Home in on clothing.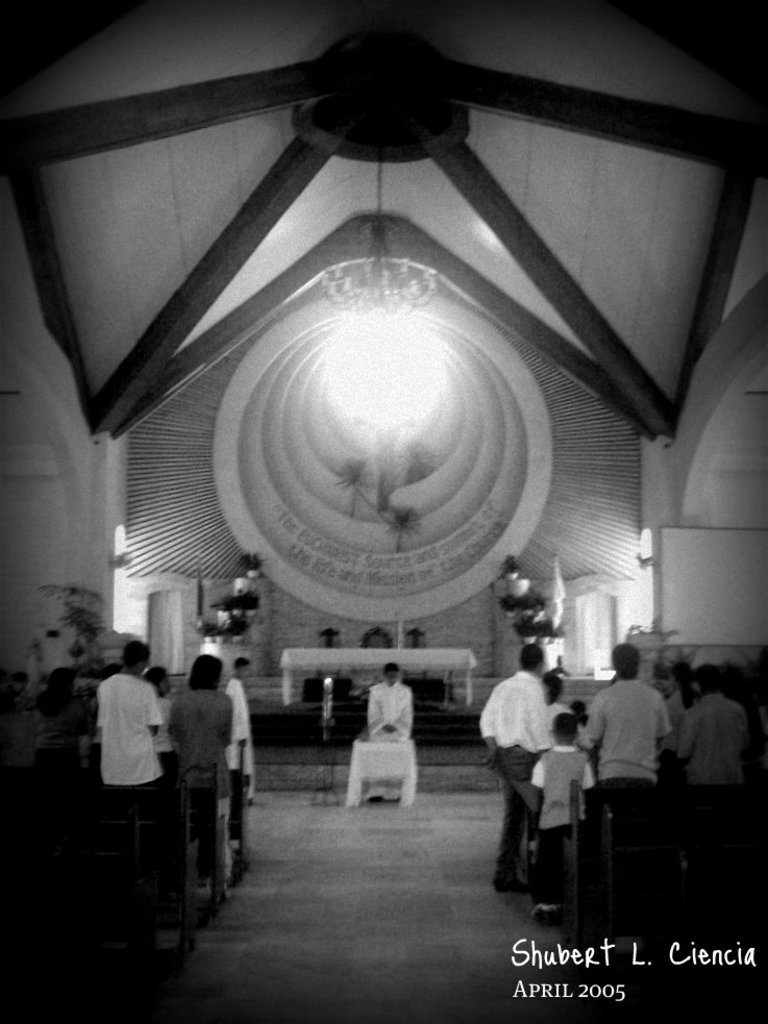
Homed in at box(532, 743, 599, 909).
